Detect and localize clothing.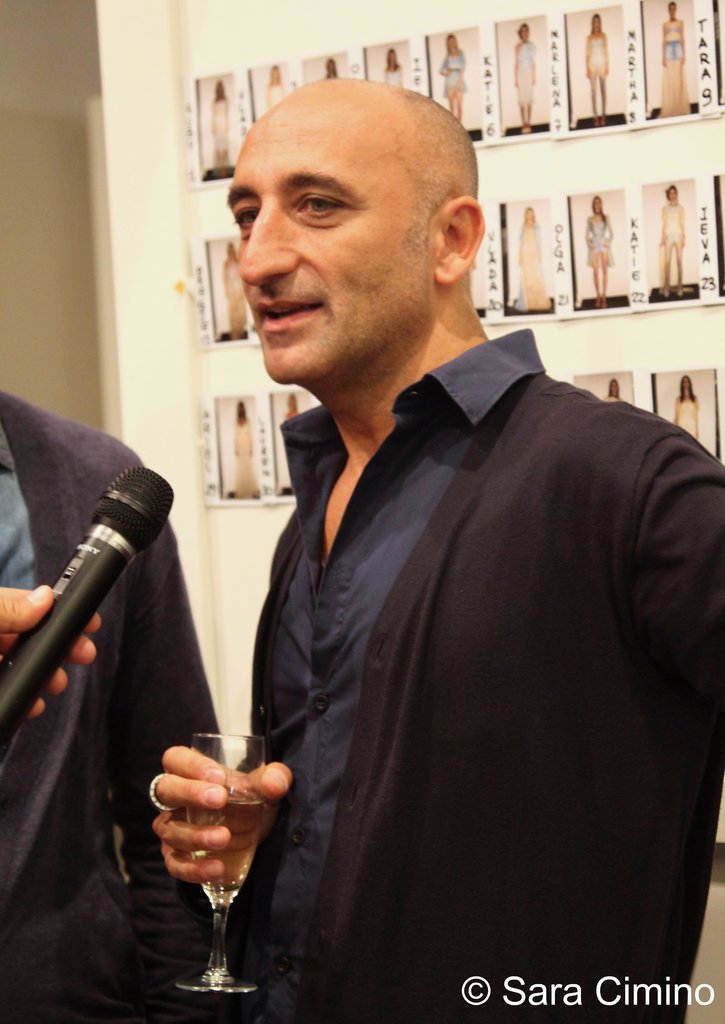
Localized at bbox=(237, 321, 724, 1023).
